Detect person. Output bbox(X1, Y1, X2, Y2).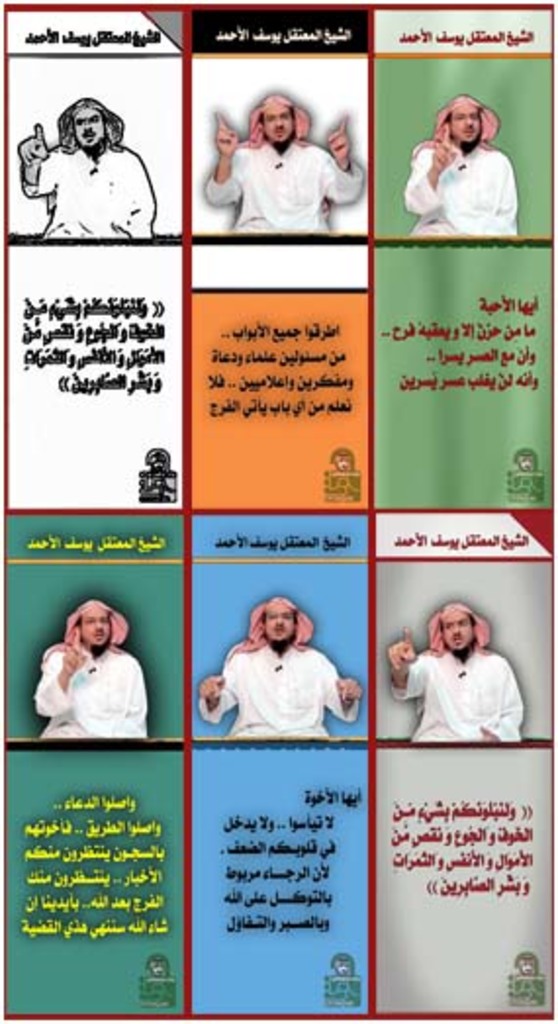
bbox(407, 100, 523, 237).
